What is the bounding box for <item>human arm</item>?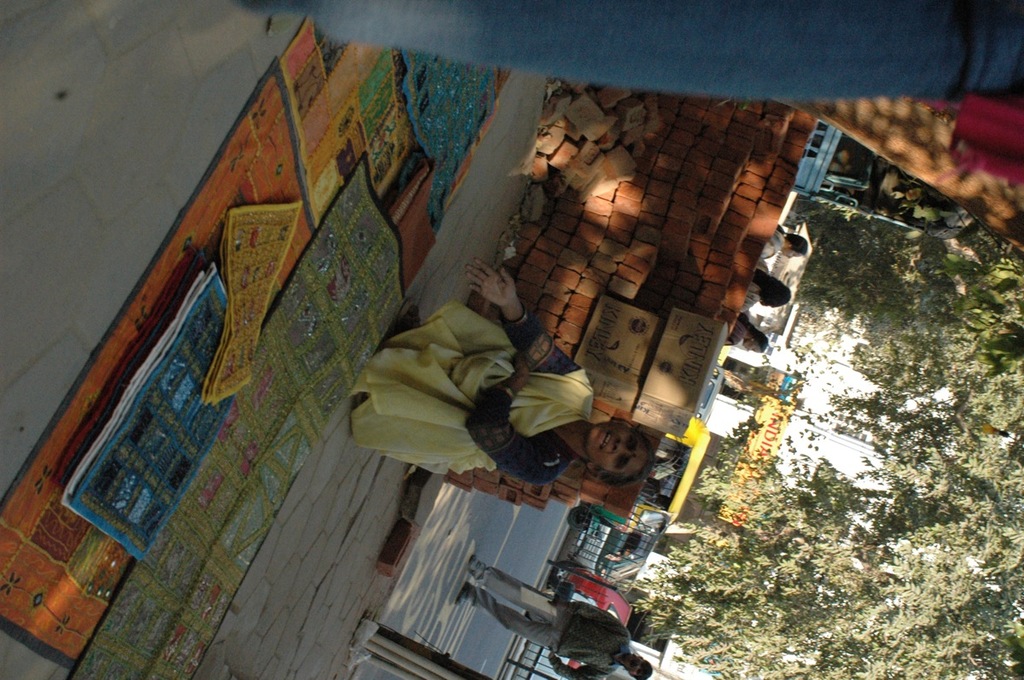
(464,259,578,371).
